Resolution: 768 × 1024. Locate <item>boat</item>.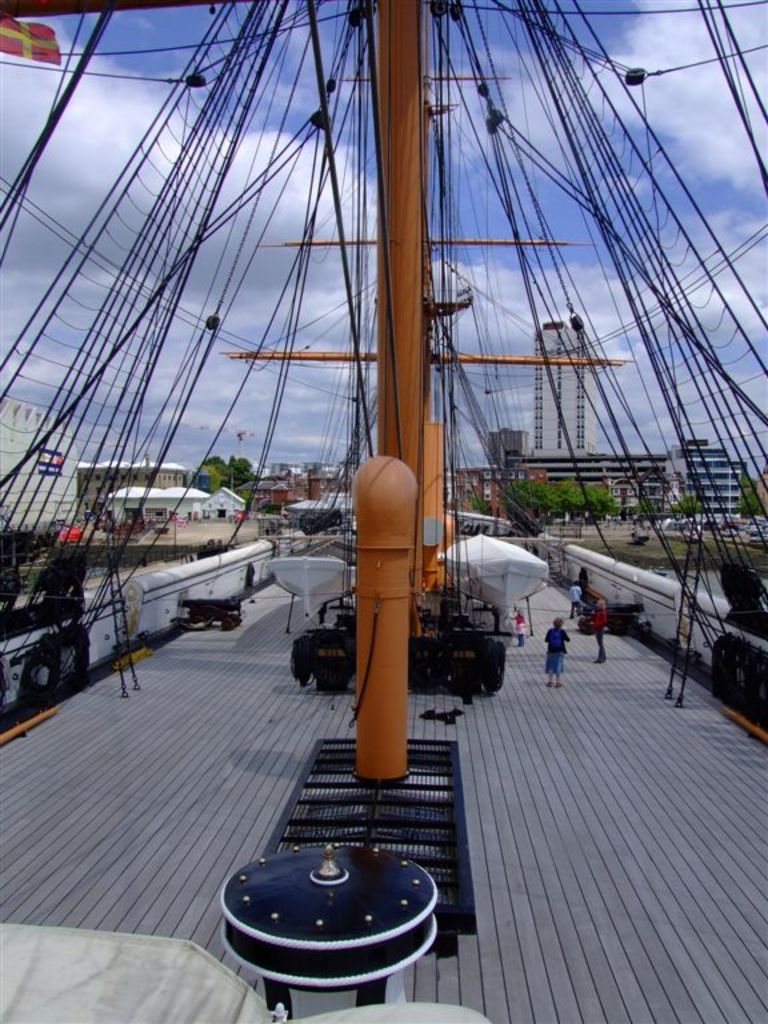
l=0, t=0, r=767, b=1023.
